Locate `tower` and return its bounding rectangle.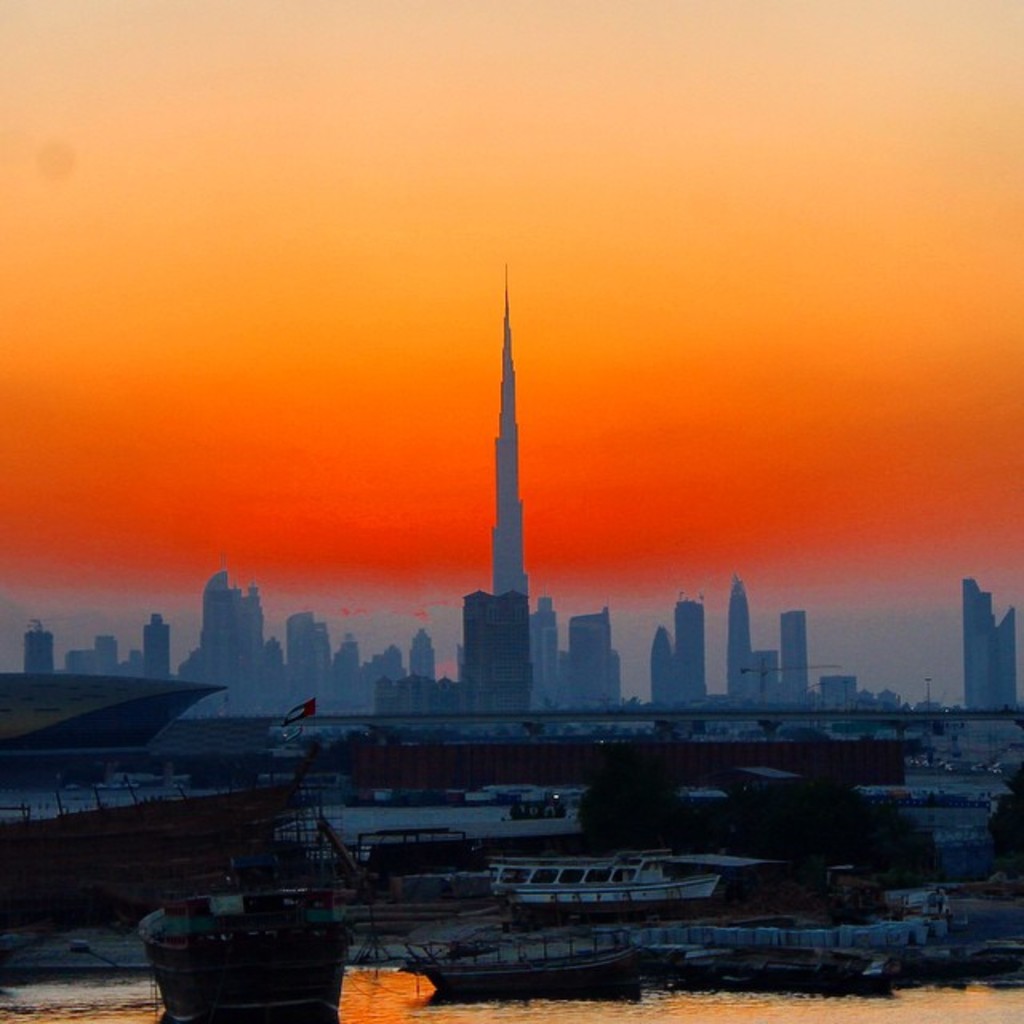
488,266,531,608.
